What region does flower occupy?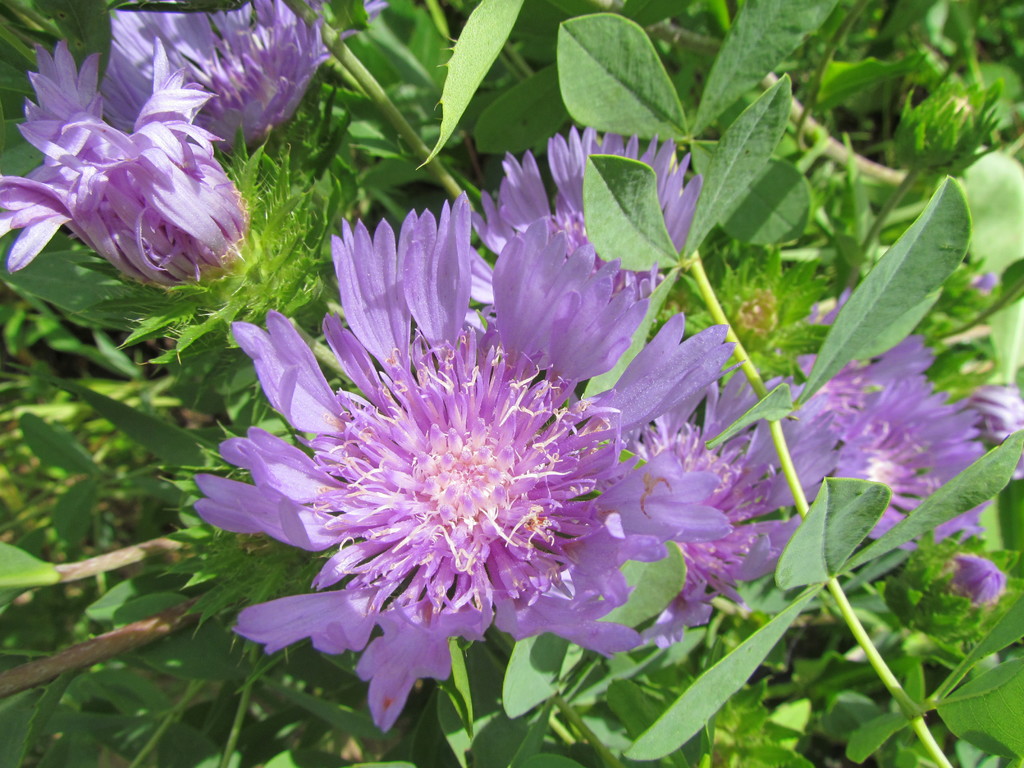
(782, 297, 940, 395).
